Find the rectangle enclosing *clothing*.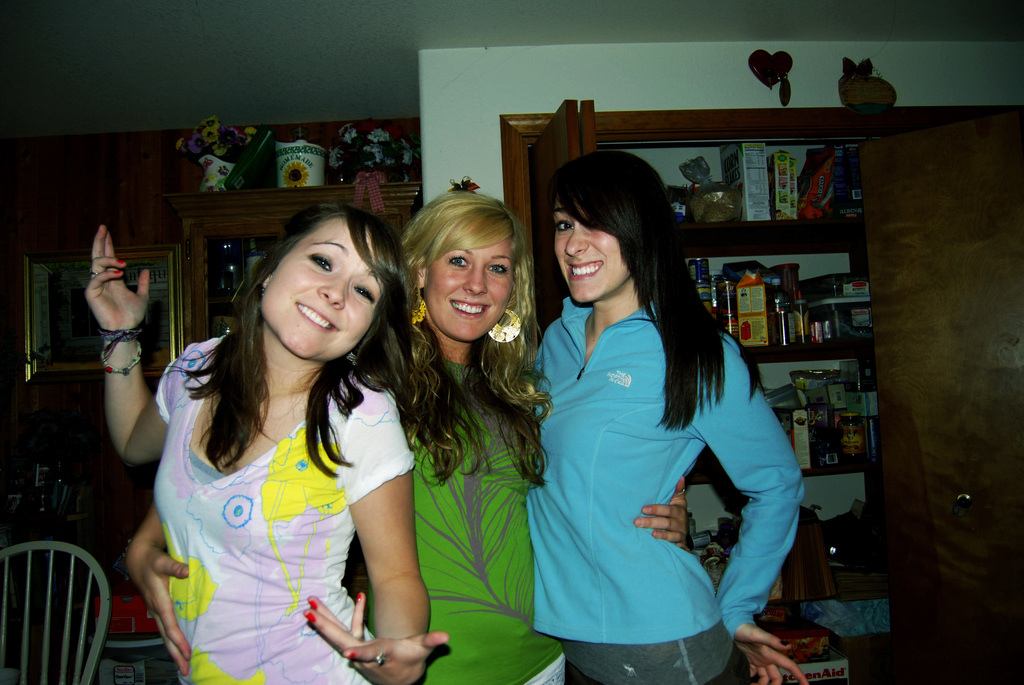
locate(511, 263, 799, 654).
